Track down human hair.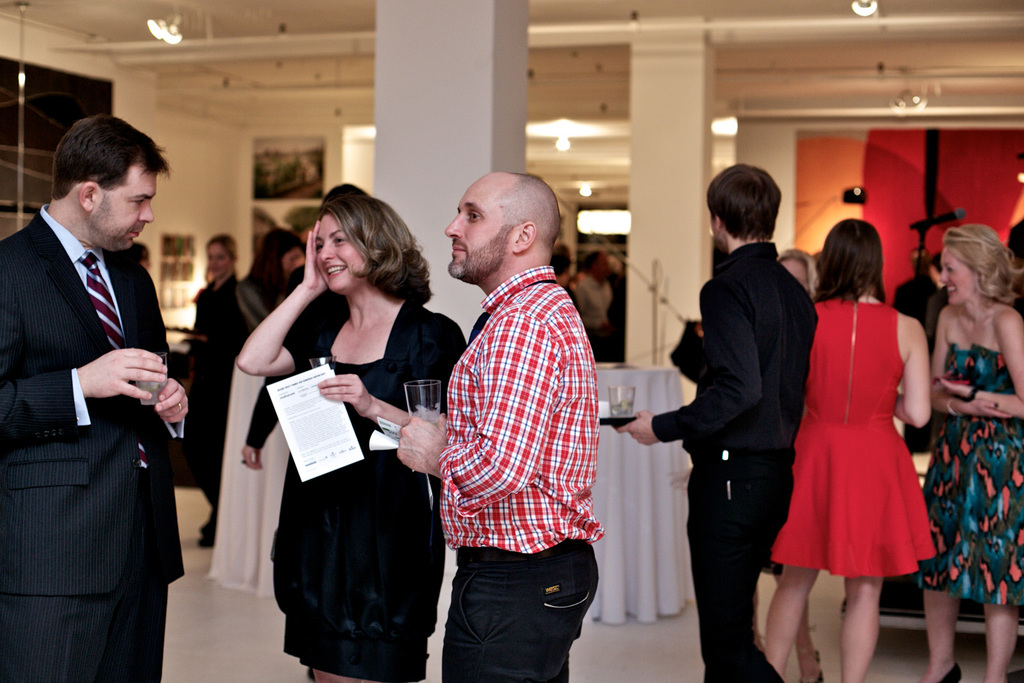
Tracked to 778/246/820/300.
